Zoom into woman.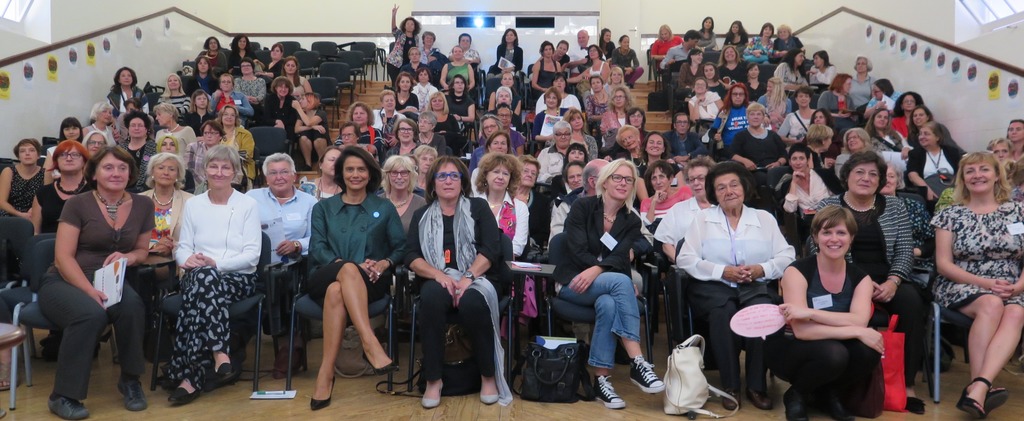
Zoom target: crop(260, 42, 282, 70).
